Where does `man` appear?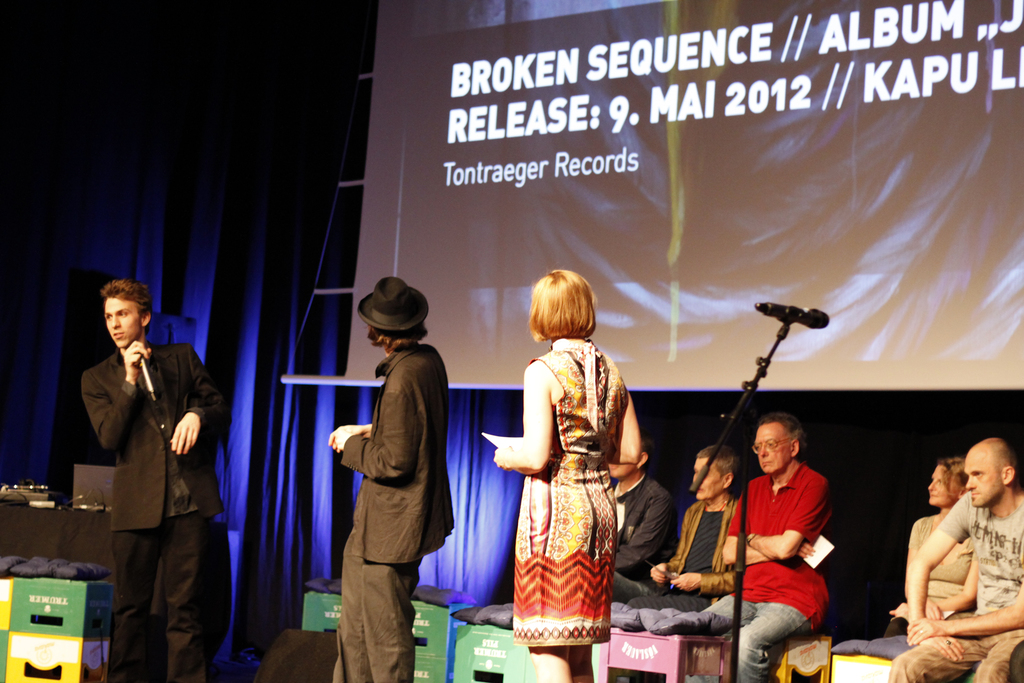
Appears at x1=611 y1=441 x2=670 y2=604.
